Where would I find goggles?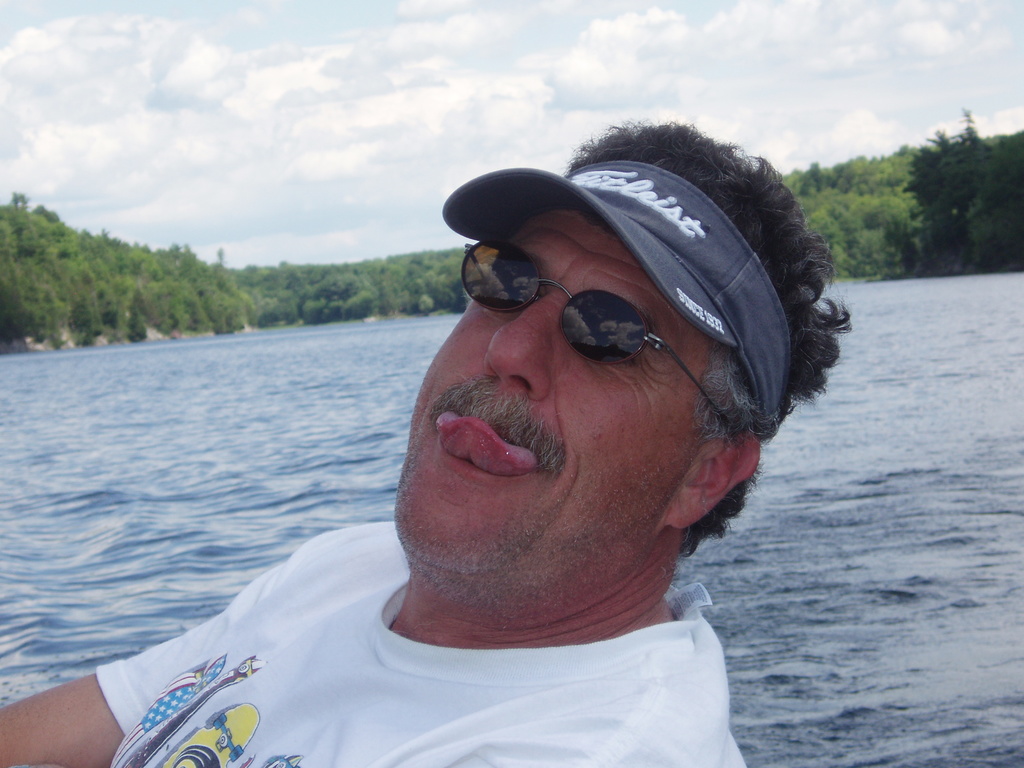
At BBox(450, 243, 744, 386).
